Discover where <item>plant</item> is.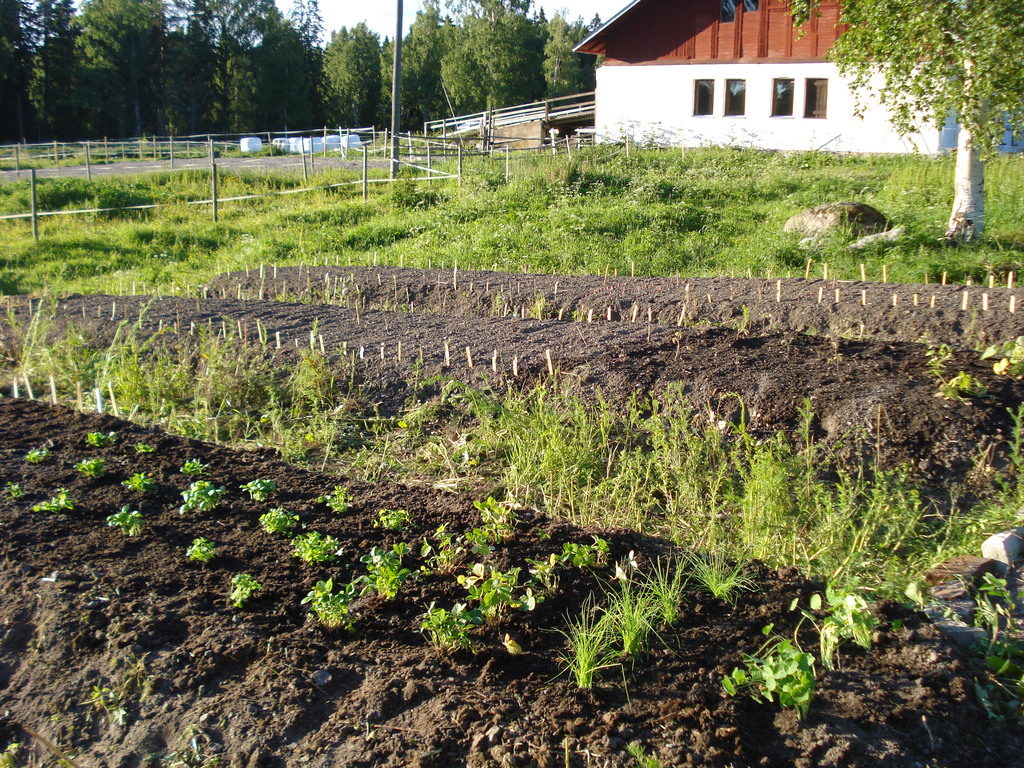
Discovered at locate(418, 521, 496, 583).
